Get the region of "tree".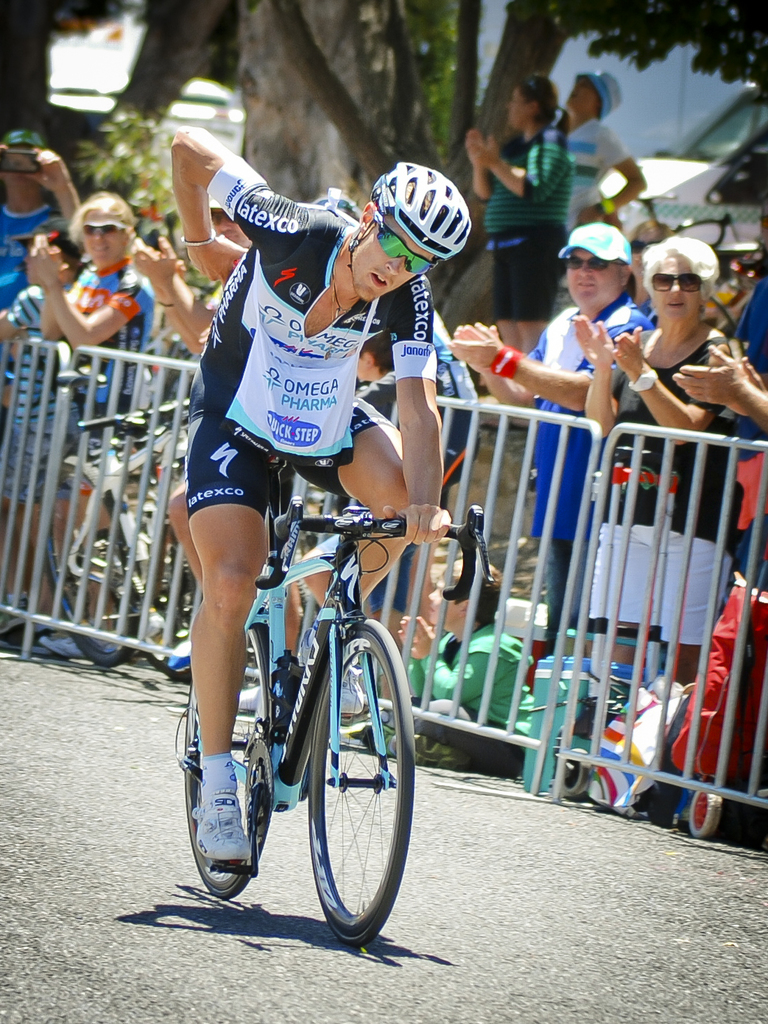
0:0:234:207.
